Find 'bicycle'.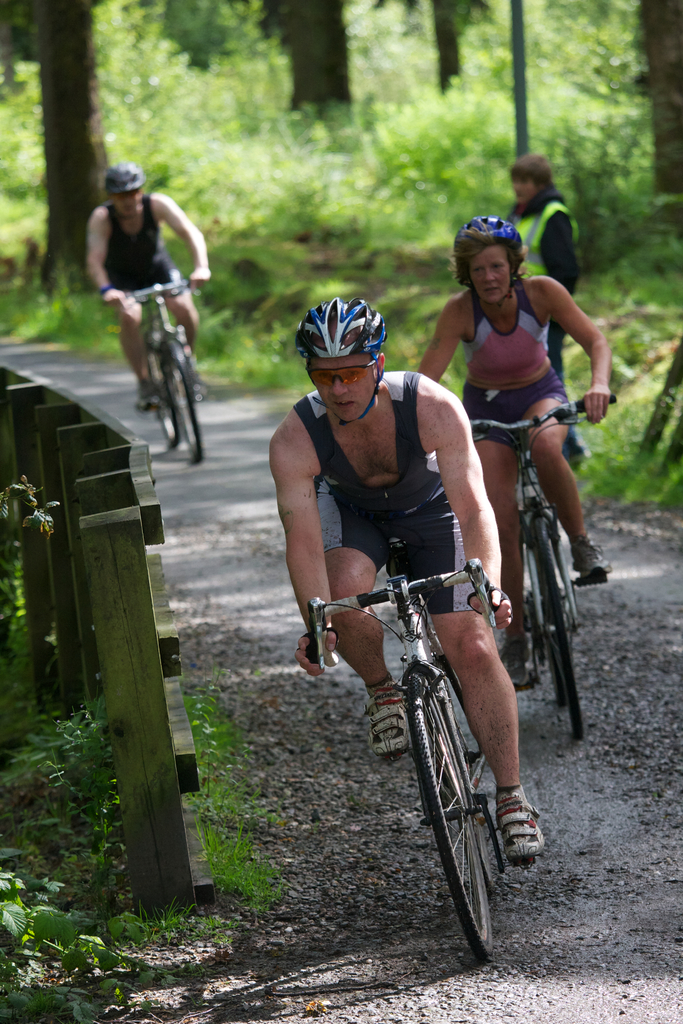
select_region(114, 273, 208, 463).
